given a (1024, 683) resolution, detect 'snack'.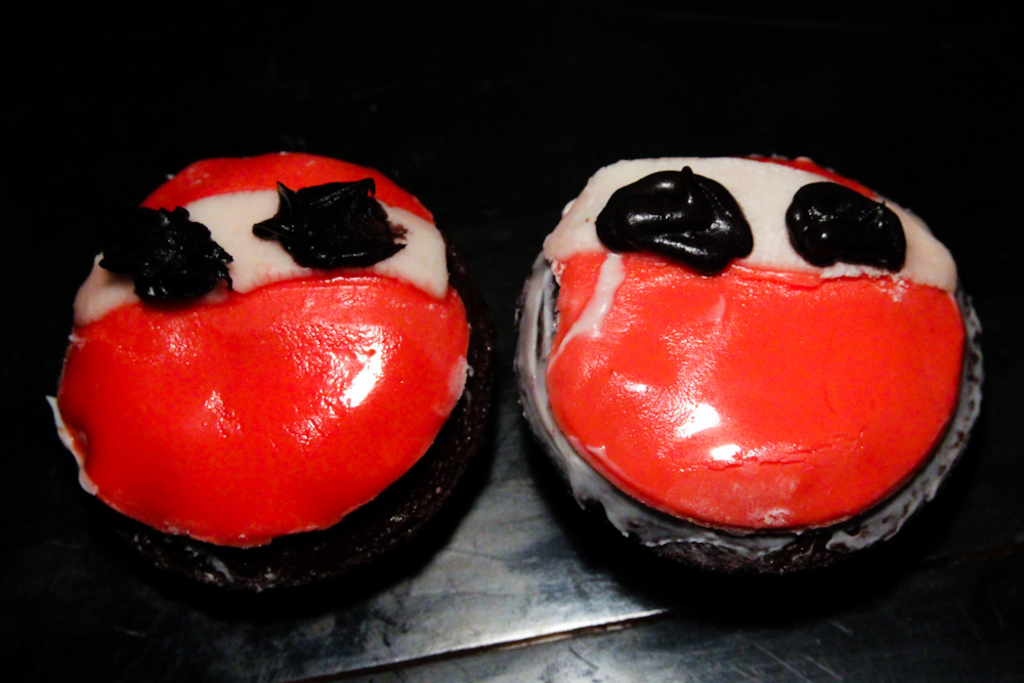
<region>489, 150, 984, 560</region>.
